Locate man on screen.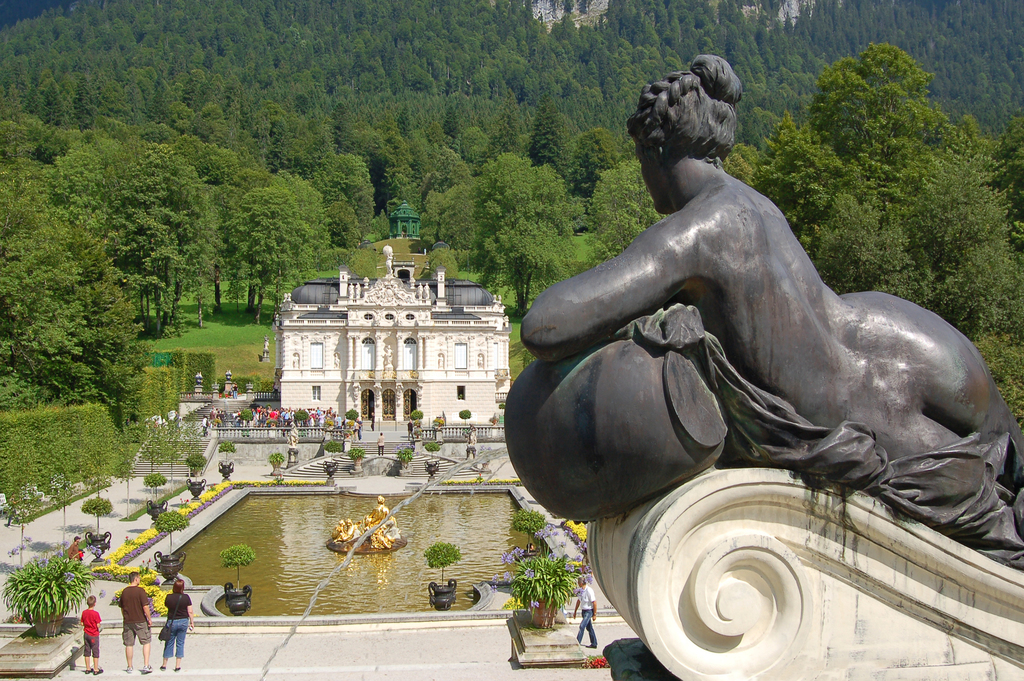
On screen at <region>118, 573, 152, 671</region>.
